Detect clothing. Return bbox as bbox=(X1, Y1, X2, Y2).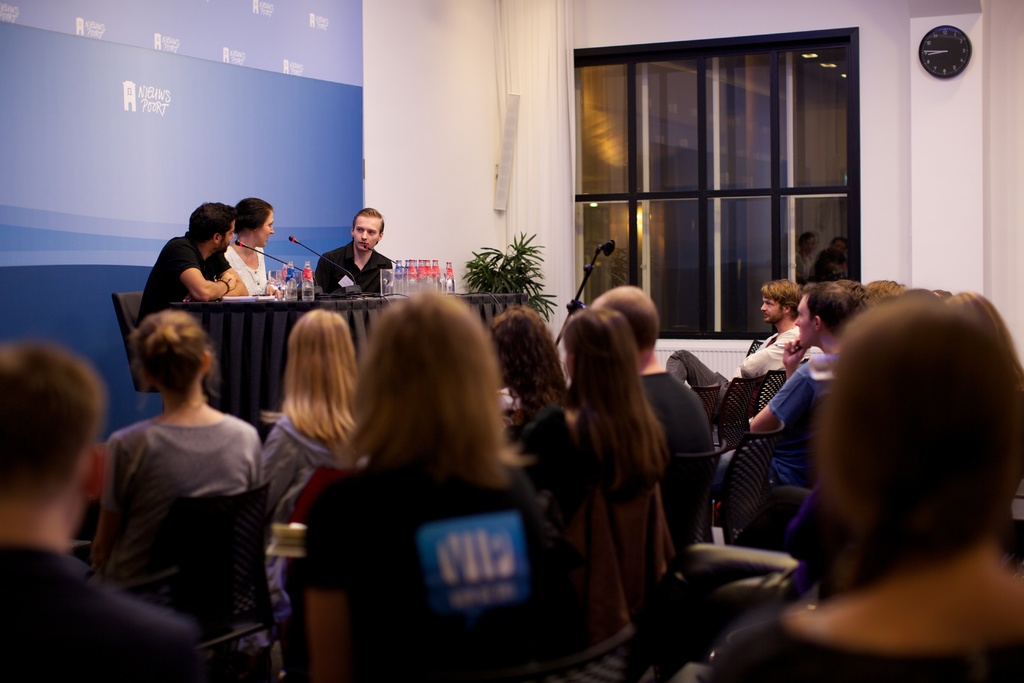
bbox=(303, 448, 608, 682).
